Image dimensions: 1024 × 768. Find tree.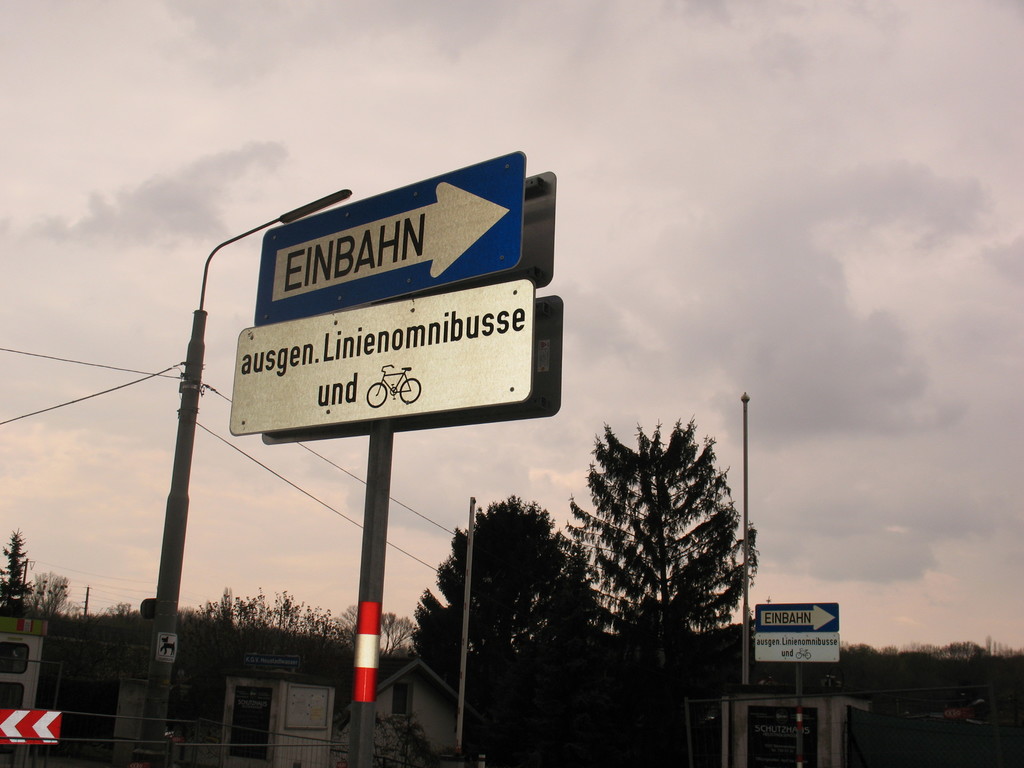
<box>0,527,33,606</box>.
